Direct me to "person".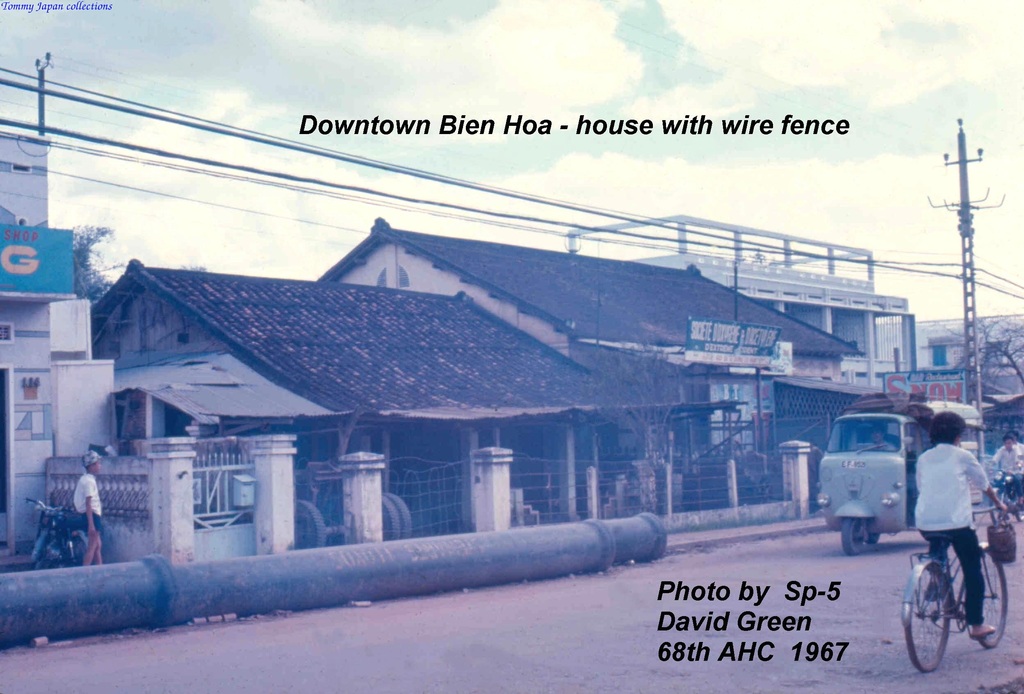
Direction: bbox(910, 408, 993, 642).
